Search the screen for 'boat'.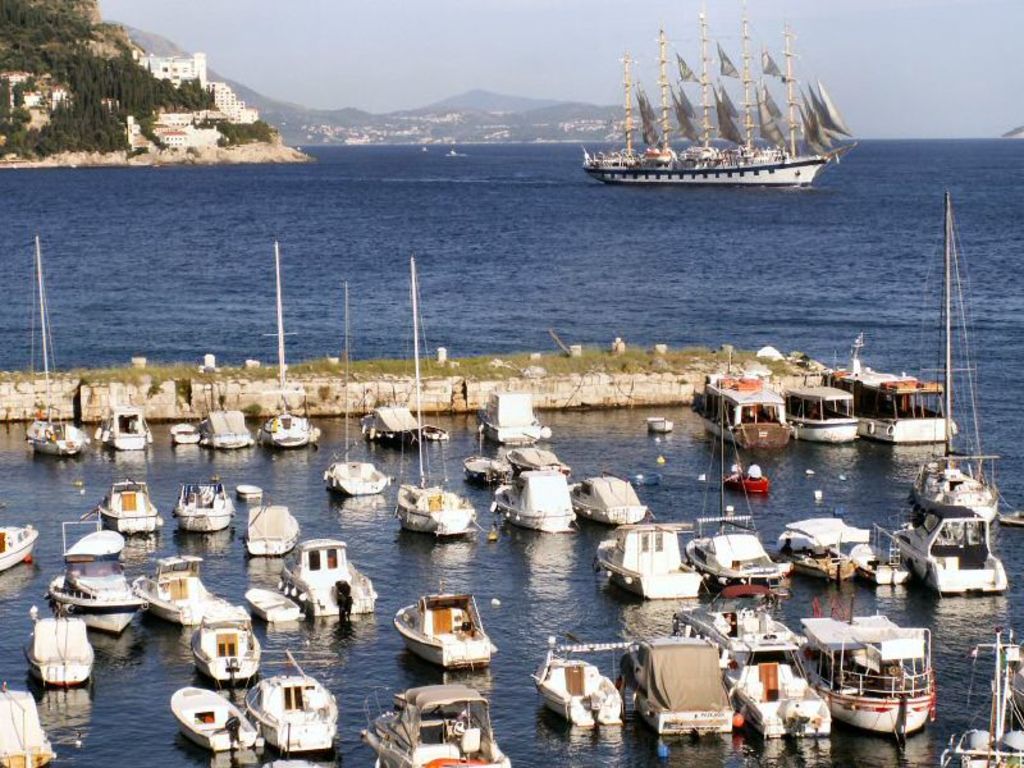
Found at <bbox>392, 259, 481, 540</bbox>.
